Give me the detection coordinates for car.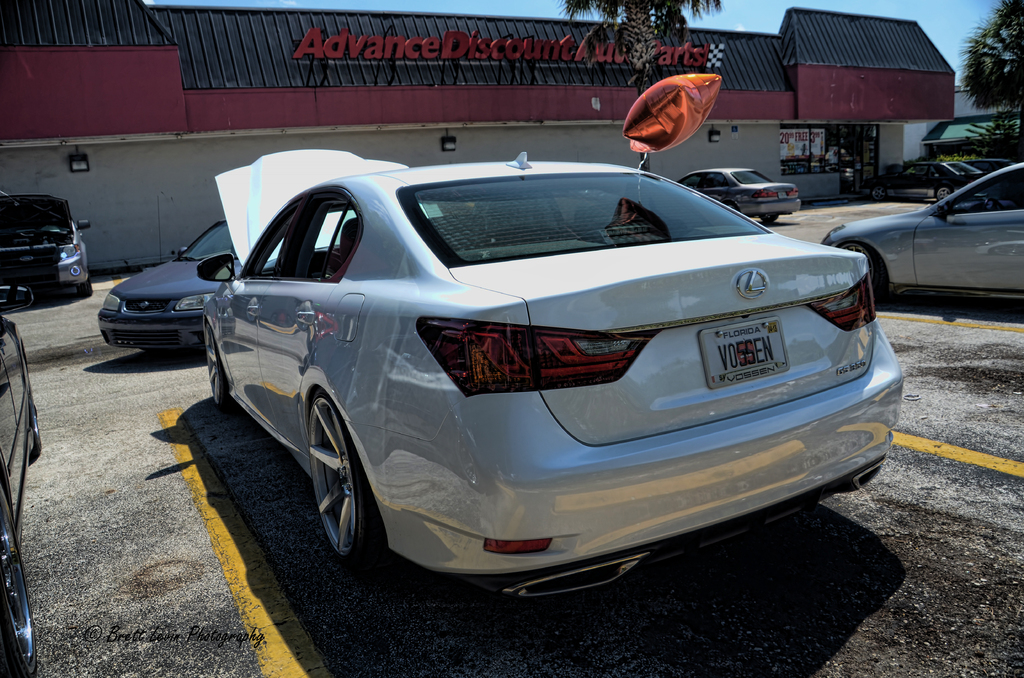
box(0, 302, 43, 677).
